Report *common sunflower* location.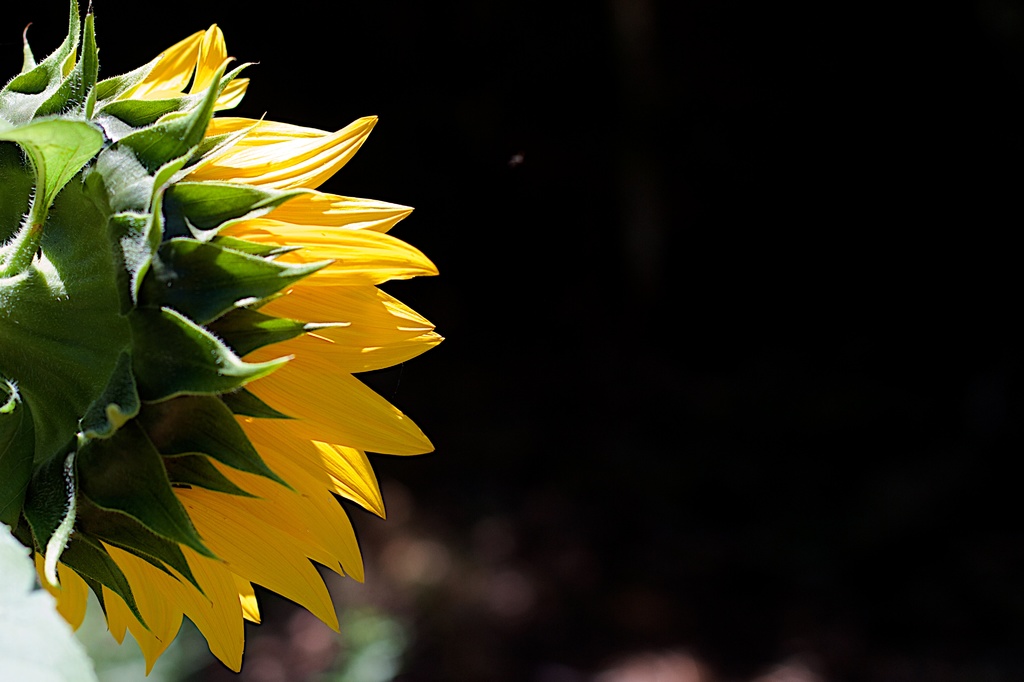
Report: 0/18/443/670.
